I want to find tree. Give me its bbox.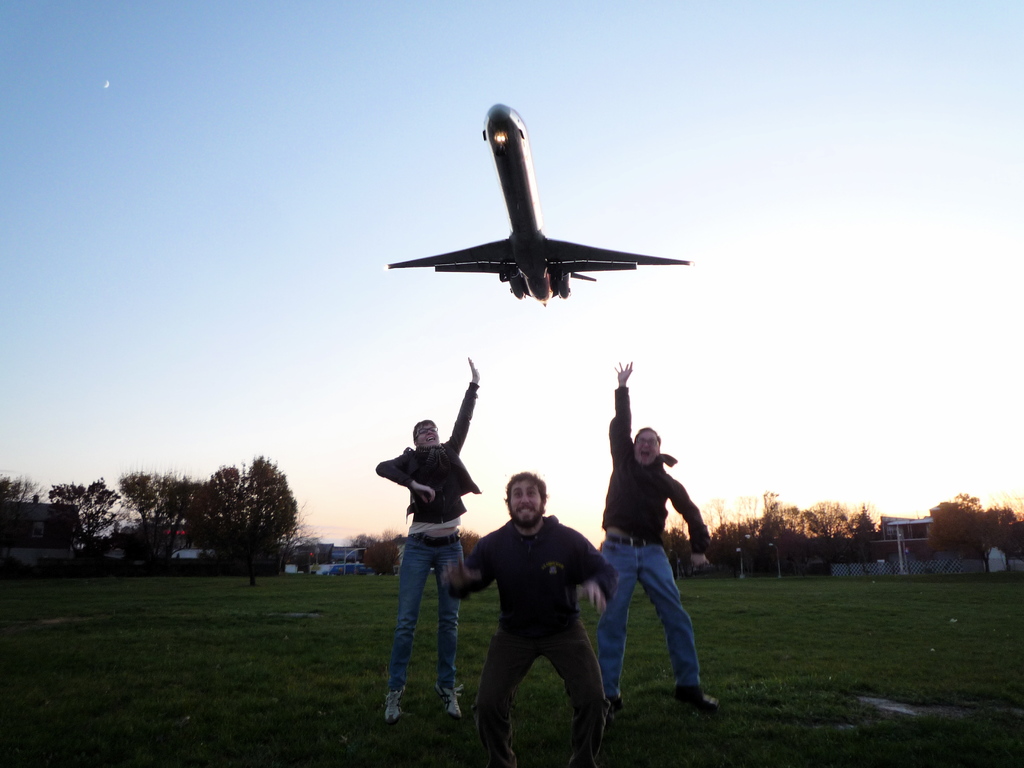
x1=169, y1=455, x2=305, y2=577.
